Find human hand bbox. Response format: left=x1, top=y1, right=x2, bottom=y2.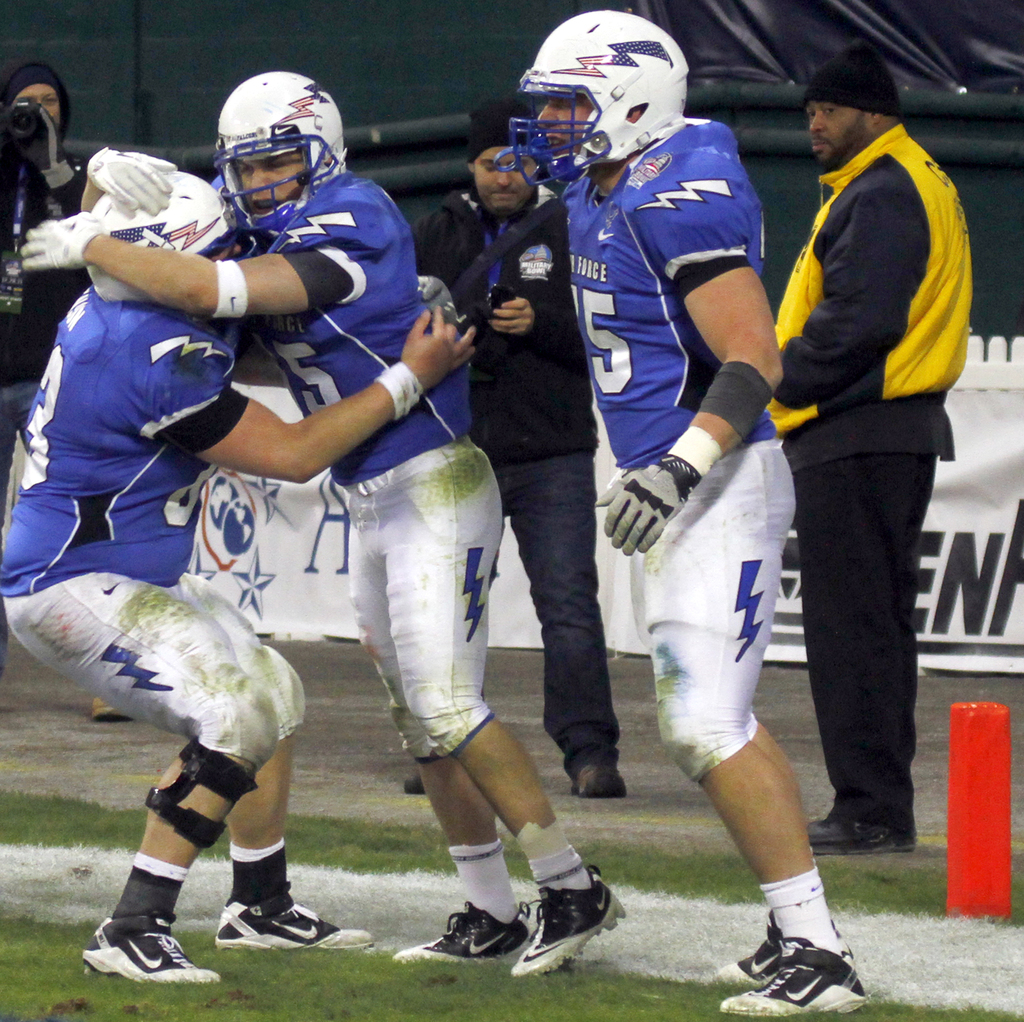
left=87, top=144, right=179, bottom=216.
